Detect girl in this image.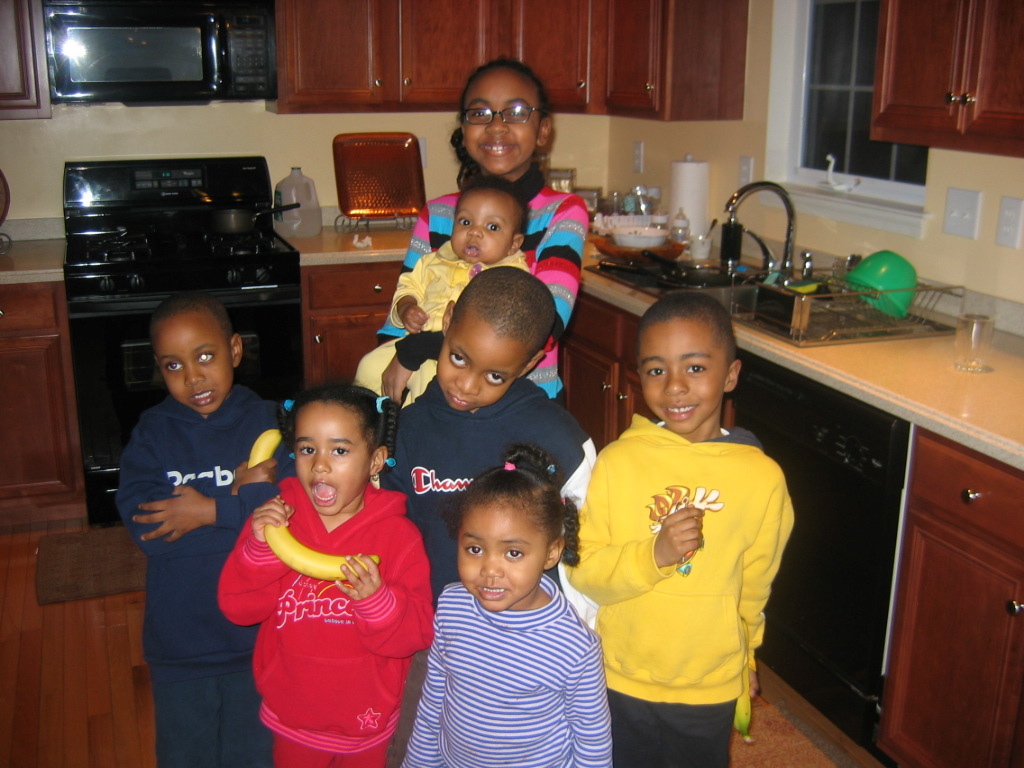
Detection: <box>410,435,617,767</box>.
